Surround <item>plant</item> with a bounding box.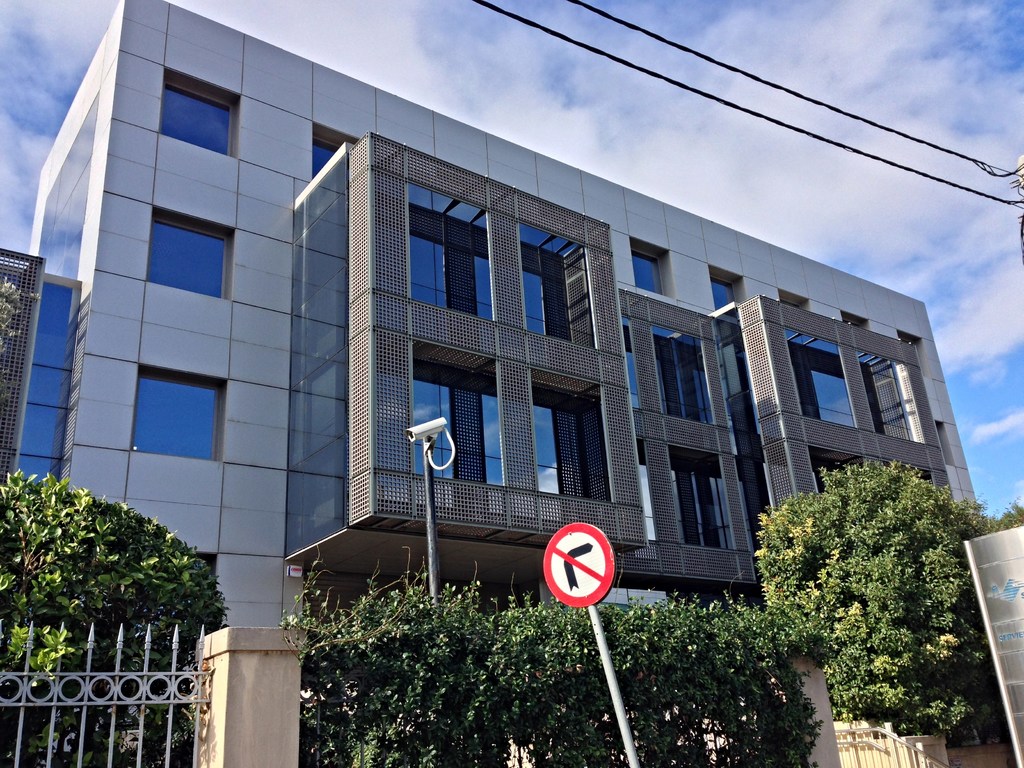
[left=0, top=471, right=255, bottom=767].
